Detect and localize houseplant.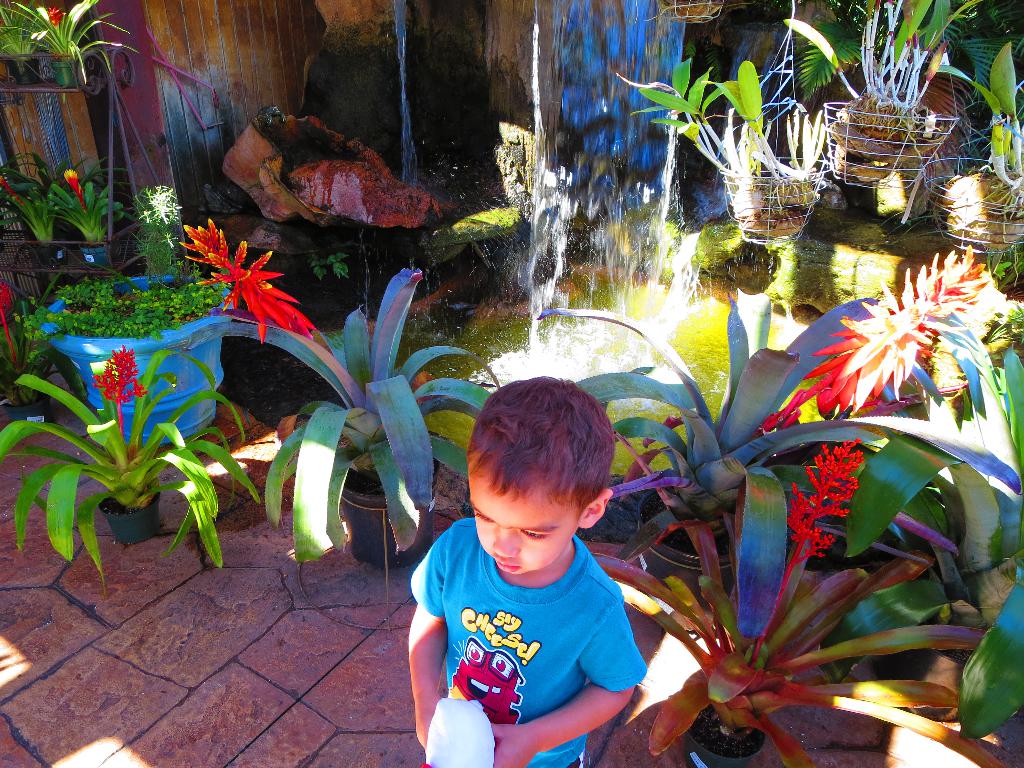
Localized at left=916, top=45, right=1023, bottom=264.
